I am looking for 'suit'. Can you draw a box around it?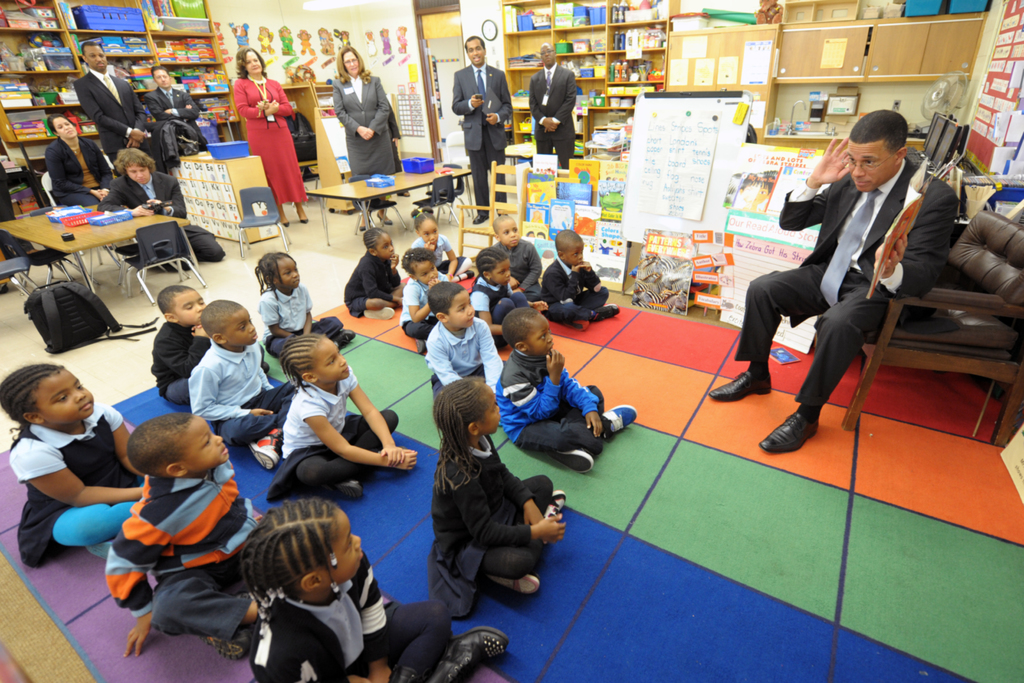
Sure, the bounding box is l=529, t=65, r=576, b=172.
